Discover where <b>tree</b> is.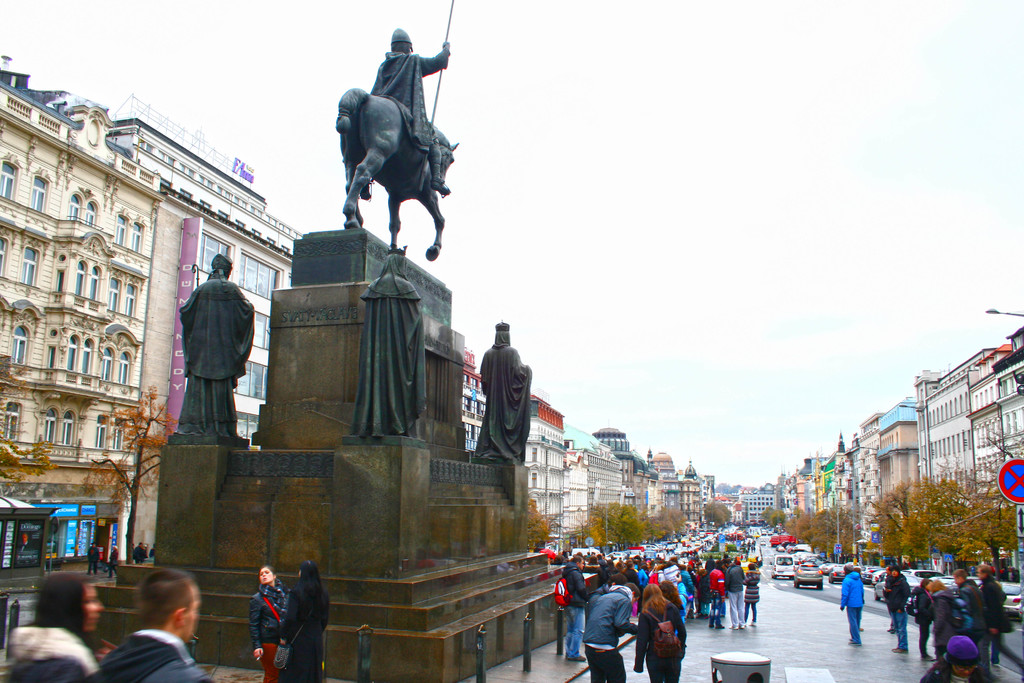
Discovered at Rect(77, 383, 181, 565).
